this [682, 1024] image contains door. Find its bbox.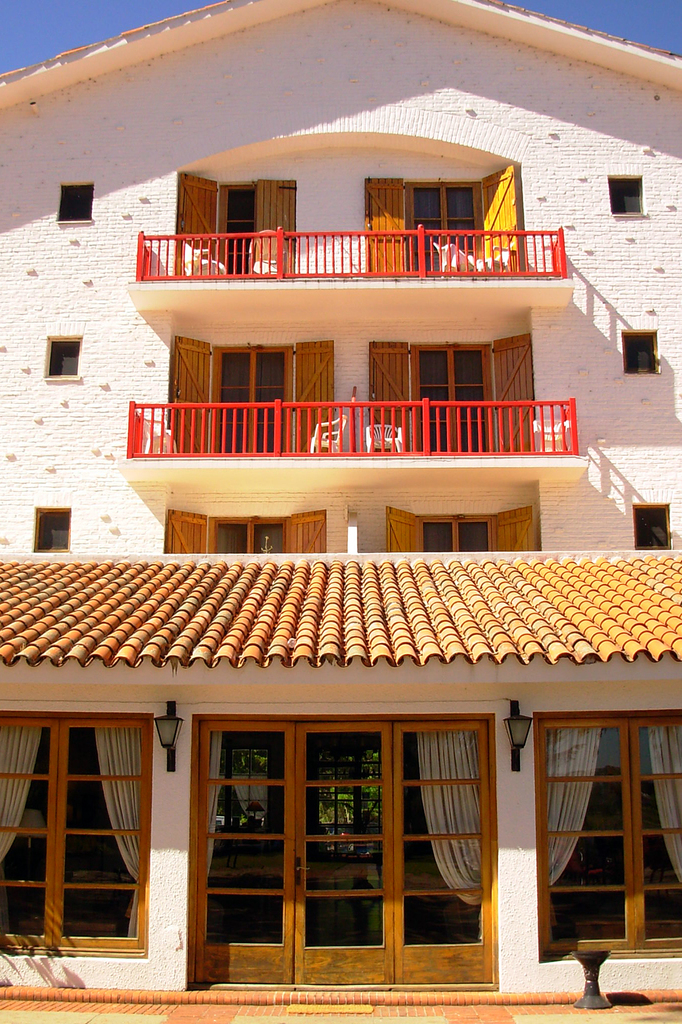
371 340 411 452.
